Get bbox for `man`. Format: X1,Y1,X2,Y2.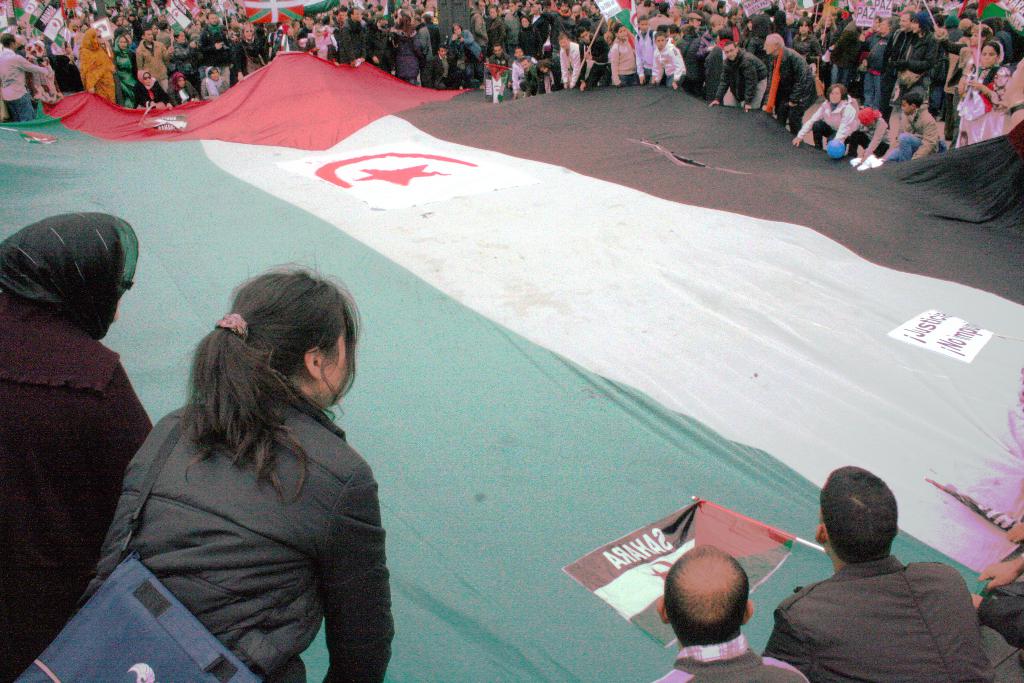
765,465,990,682.
